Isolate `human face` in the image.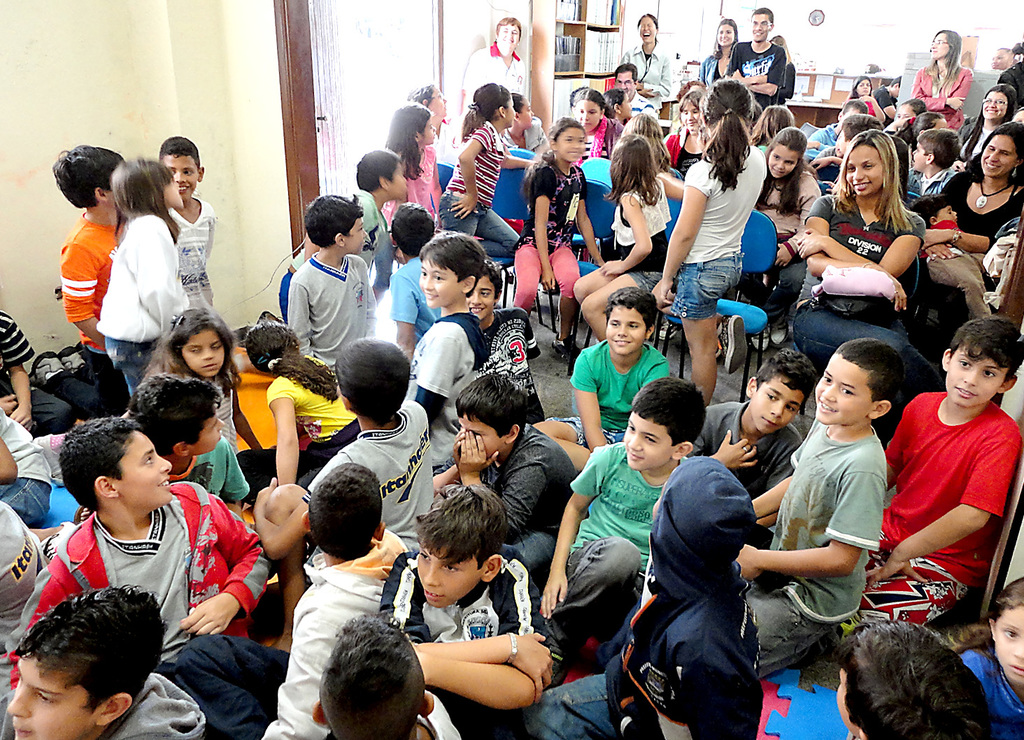
Isolated region: rect(750, 374, 804, 429).
